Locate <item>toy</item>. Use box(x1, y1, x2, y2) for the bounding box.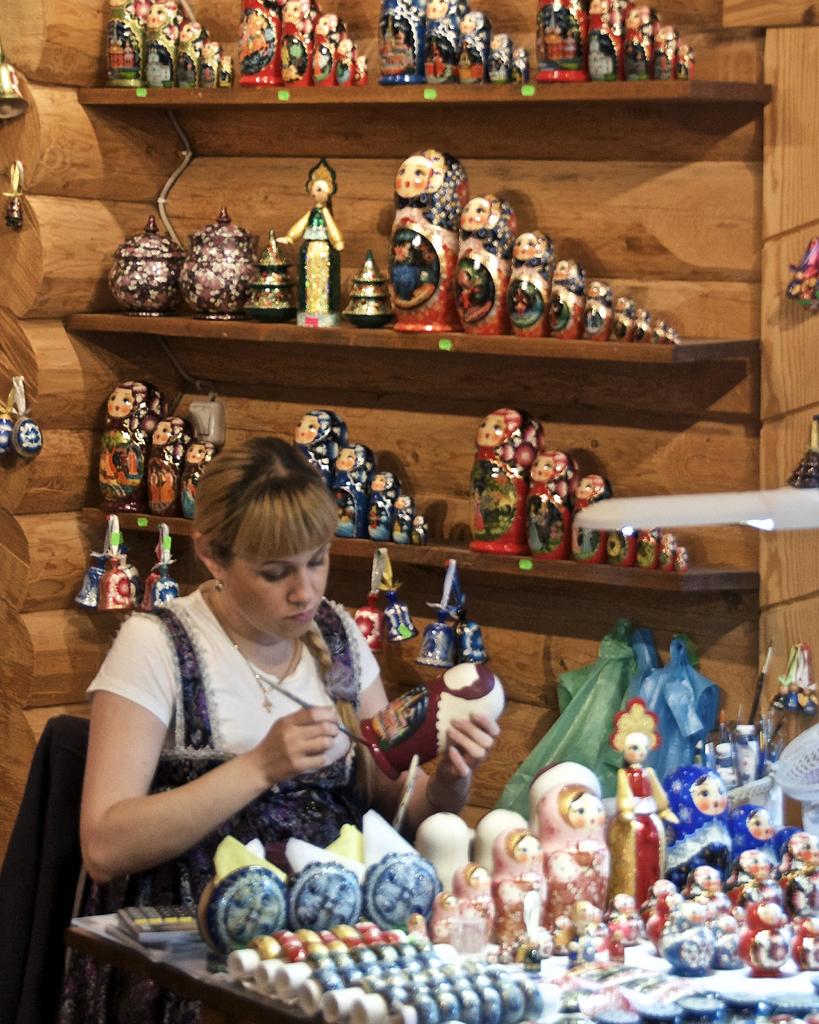
box(662, 916, 715, 973).
